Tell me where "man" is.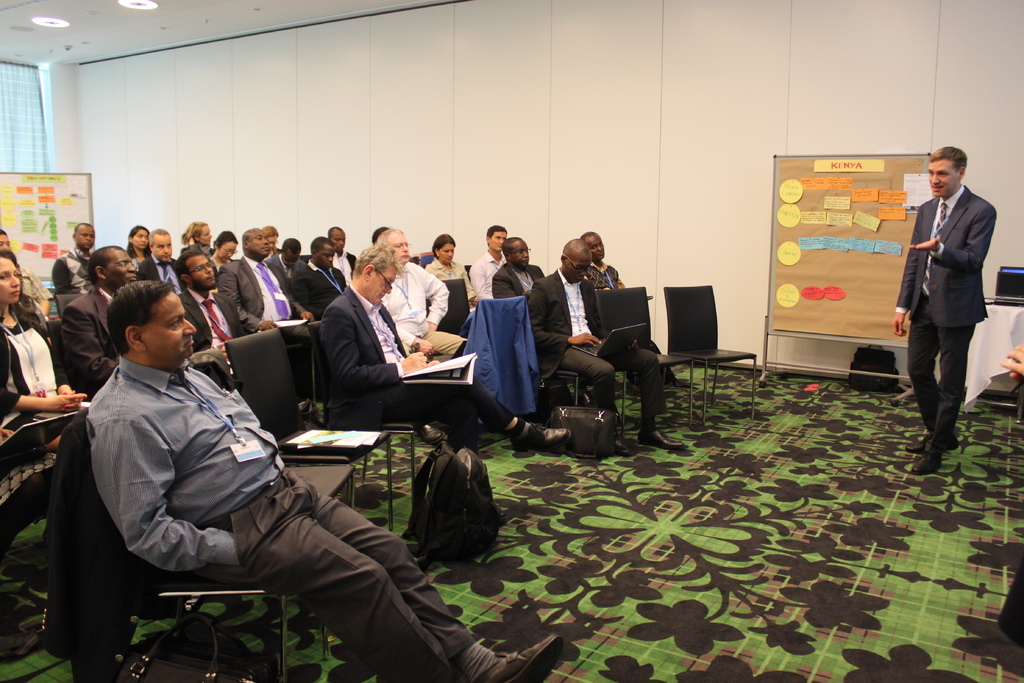
"man" is at {"left": 327, "top": 225, "right": 357, "bottom": 273}.
